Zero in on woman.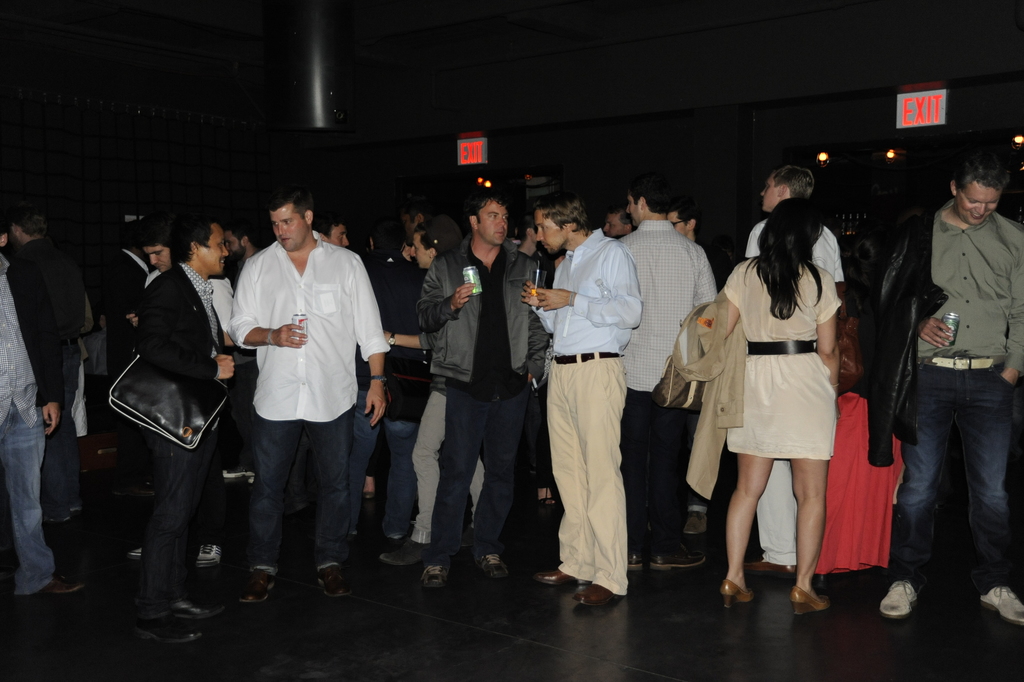
Zeroed in: [left=712, top=200, right=860, bottom=594].
